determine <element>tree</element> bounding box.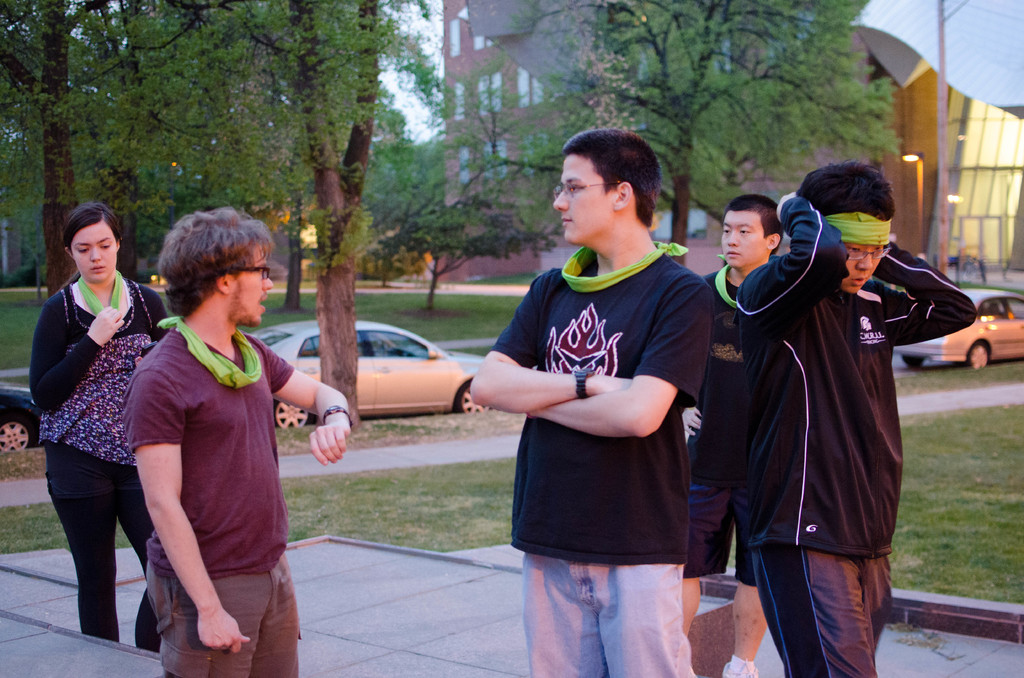
Determined: [left=369, top=134, right=444, bottom=263].
